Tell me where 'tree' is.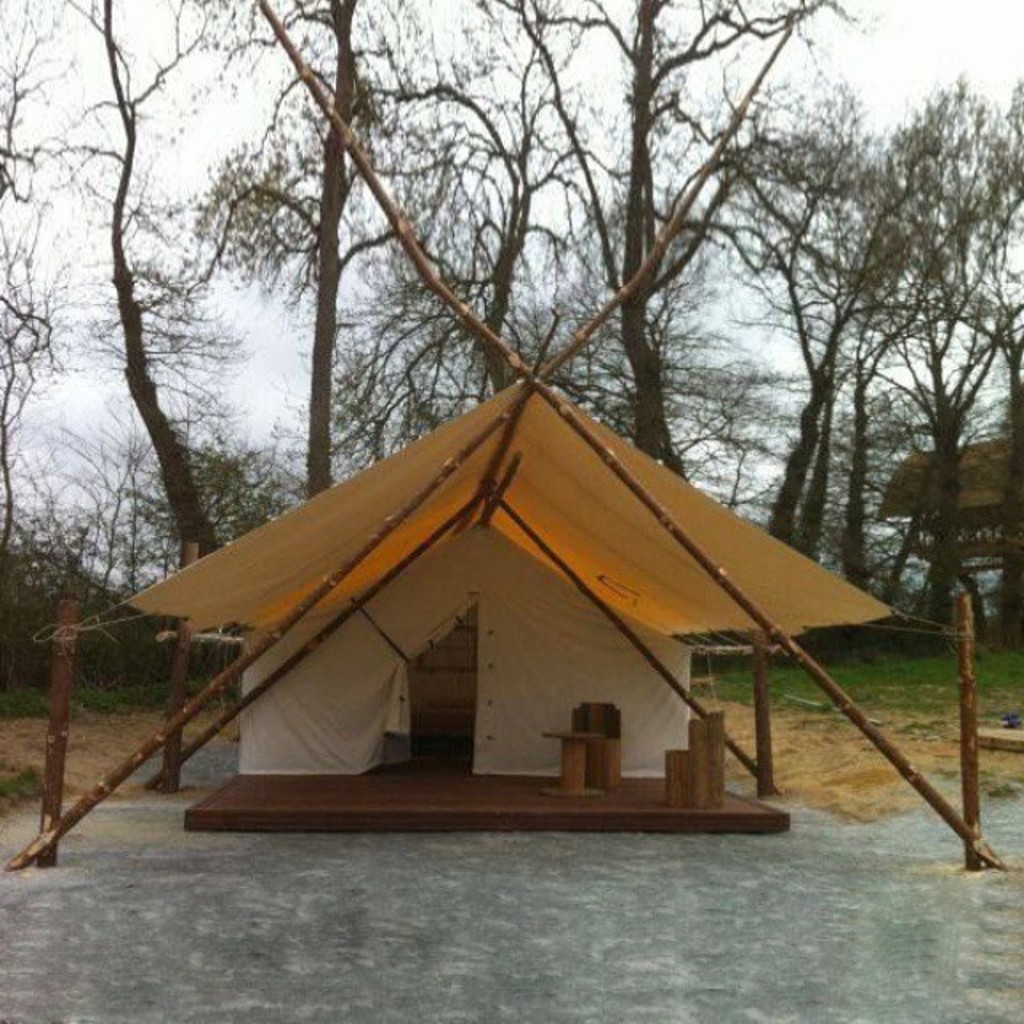
'tree' is at 624/0/1022/691.
